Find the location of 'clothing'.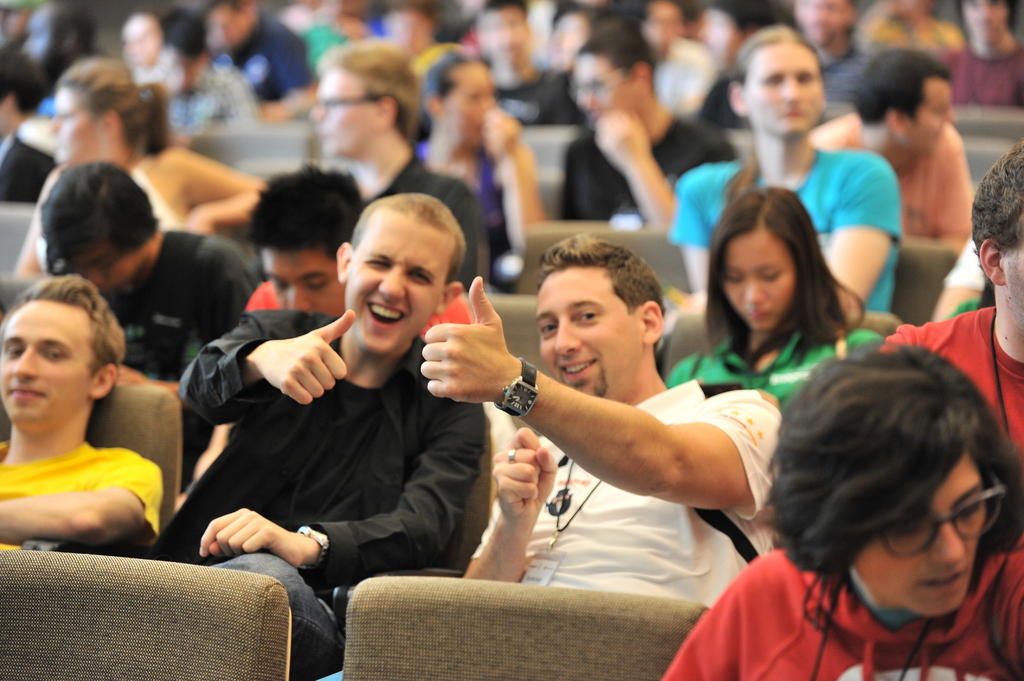
Location: (x1=392, y1=144, x2=527, y2=285).
